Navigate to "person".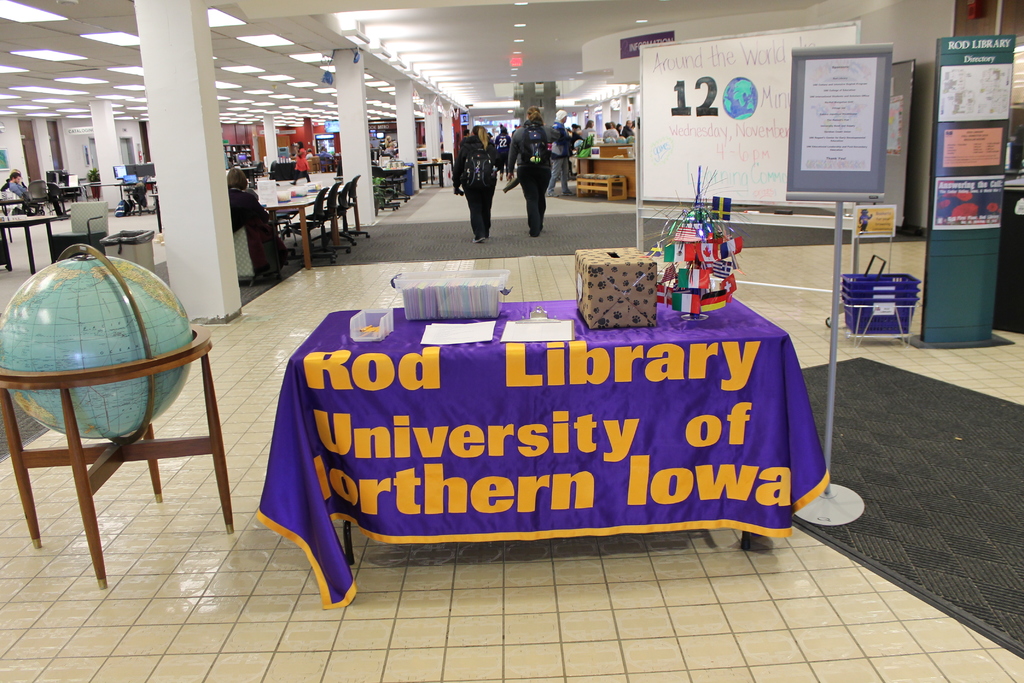
Navigation target: x1=507 y1=108 x2=572 y2=242.
